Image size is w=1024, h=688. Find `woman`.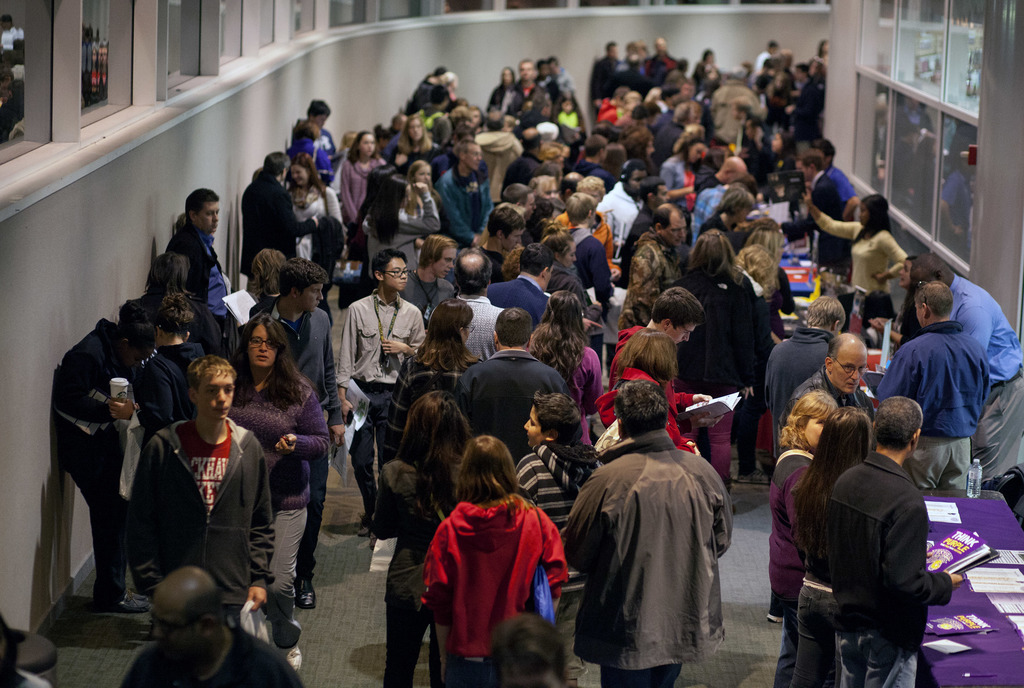
(285,150,347,266).
